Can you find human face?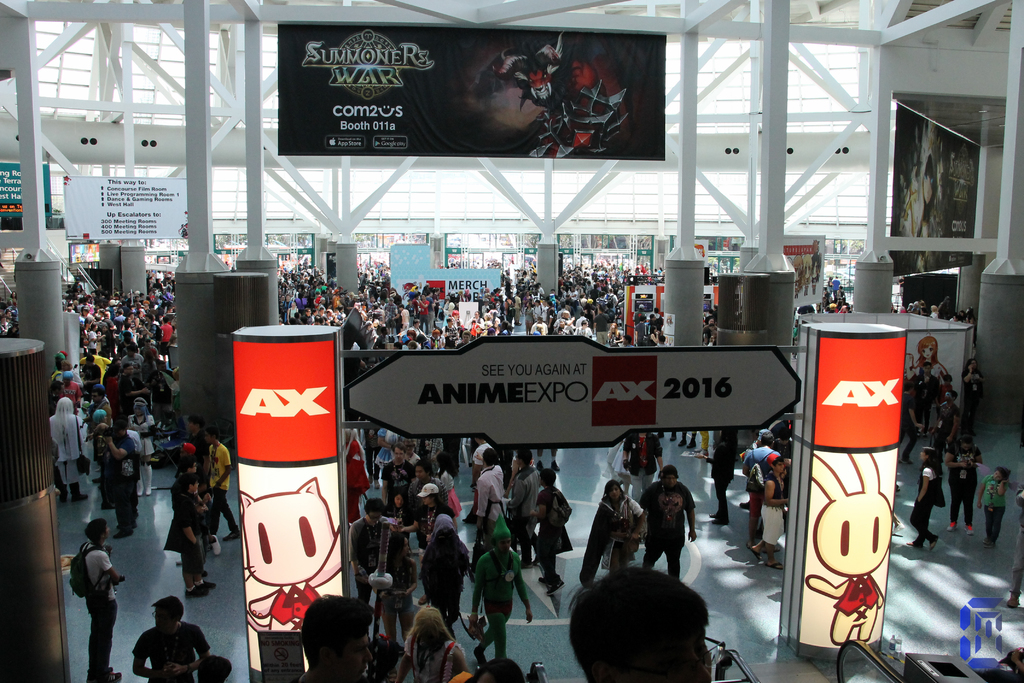
Yes, bounding box: 662/468/676/479.
